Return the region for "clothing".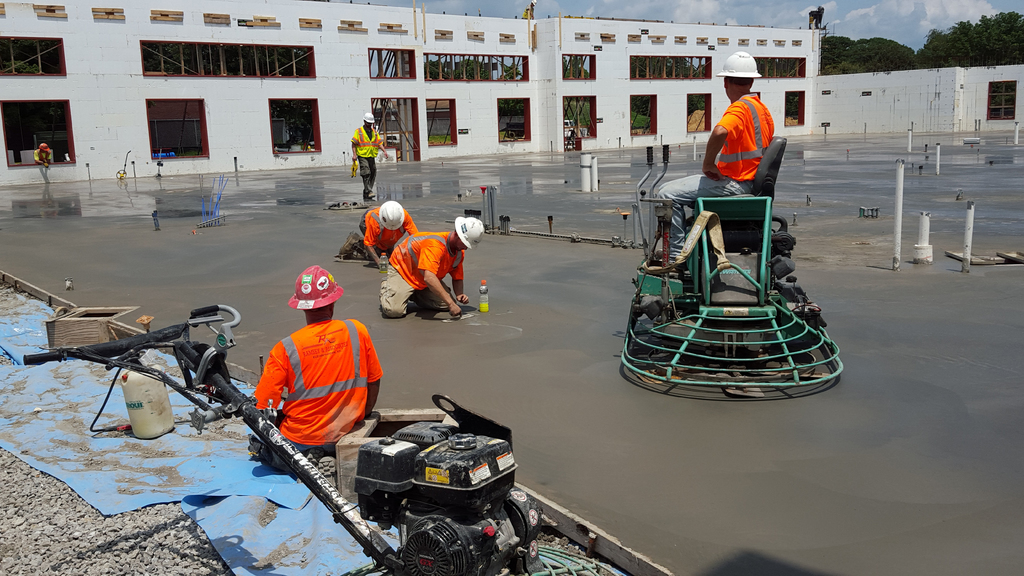
rect(654, 86, 774, 269).
